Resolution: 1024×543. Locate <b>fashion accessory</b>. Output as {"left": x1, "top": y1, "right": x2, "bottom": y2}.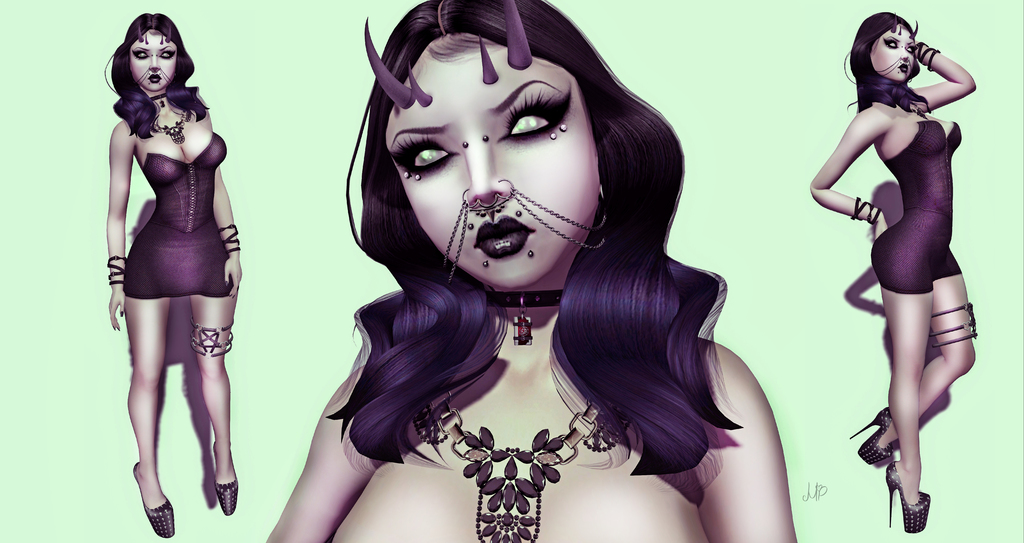
{"left": 874, "top": 58, "right": 917, "bottom": 79}.
